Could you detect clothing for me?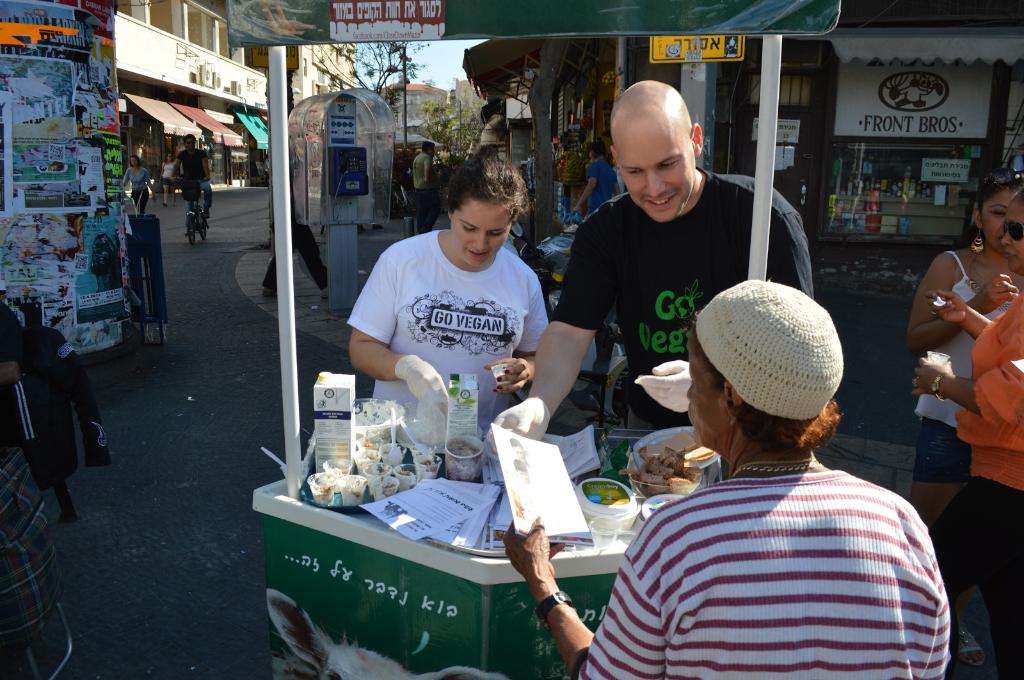
Detection result: Rect(586, 155, 626, 212).
